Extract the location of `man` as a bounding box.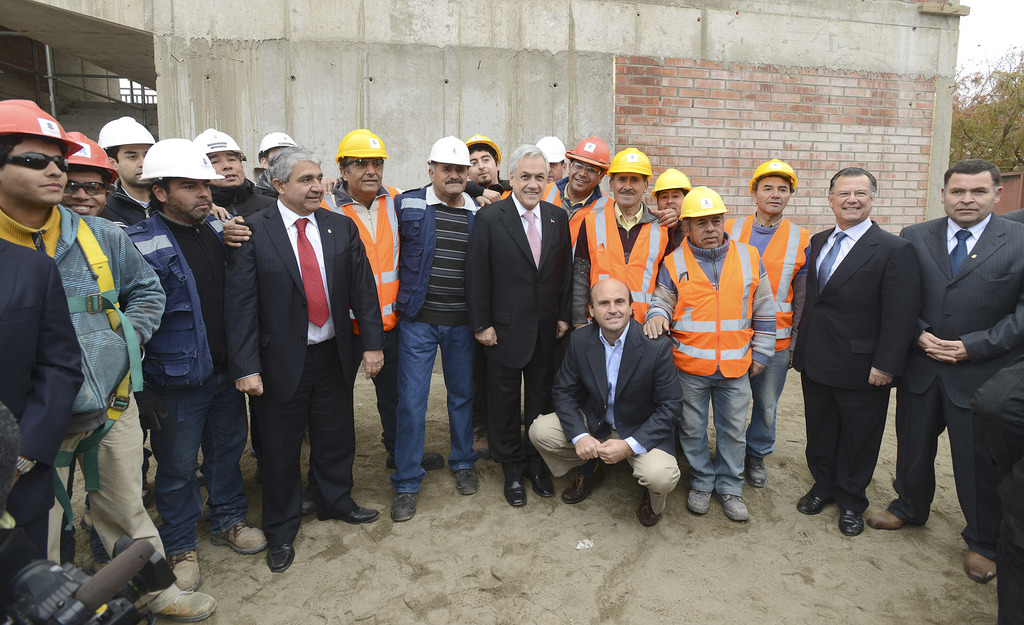
645 178 776 519.
